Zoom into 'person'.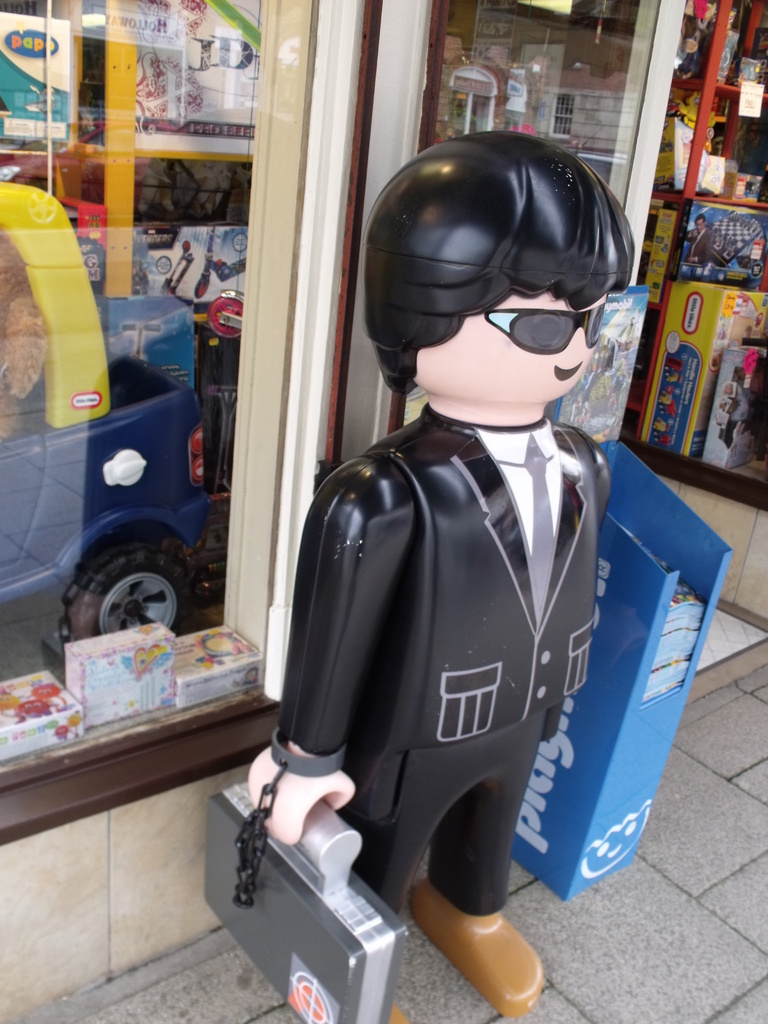
Zoom target: (left=248, top=130, right=641, bottom=1023).
